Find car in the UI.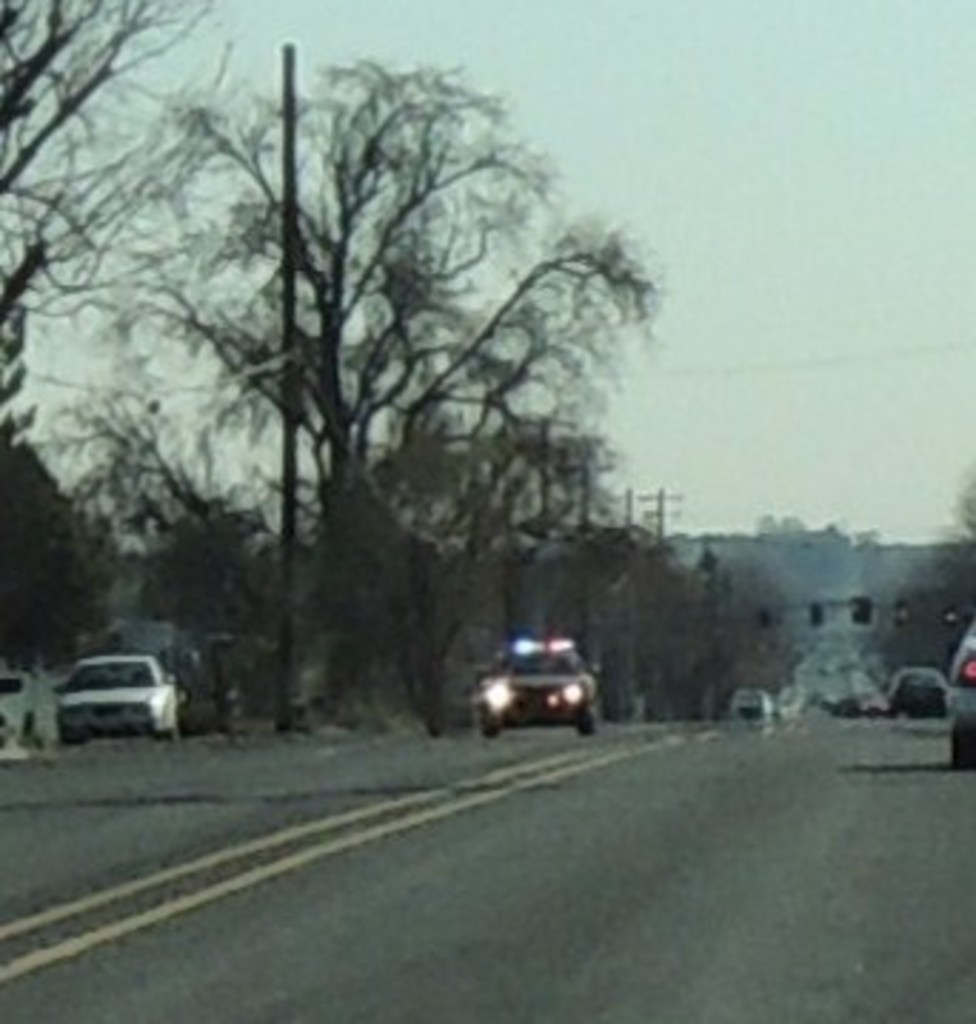
UI element at Rect(888, 667, 947, 707).
